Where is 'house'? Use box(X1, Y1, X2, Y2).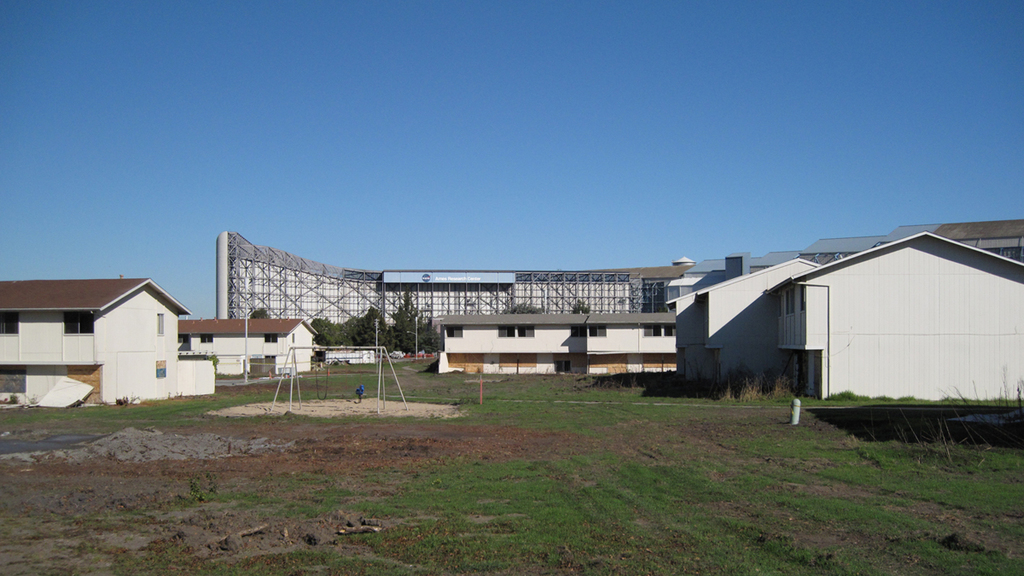
box(19, 259, 205, 400).
